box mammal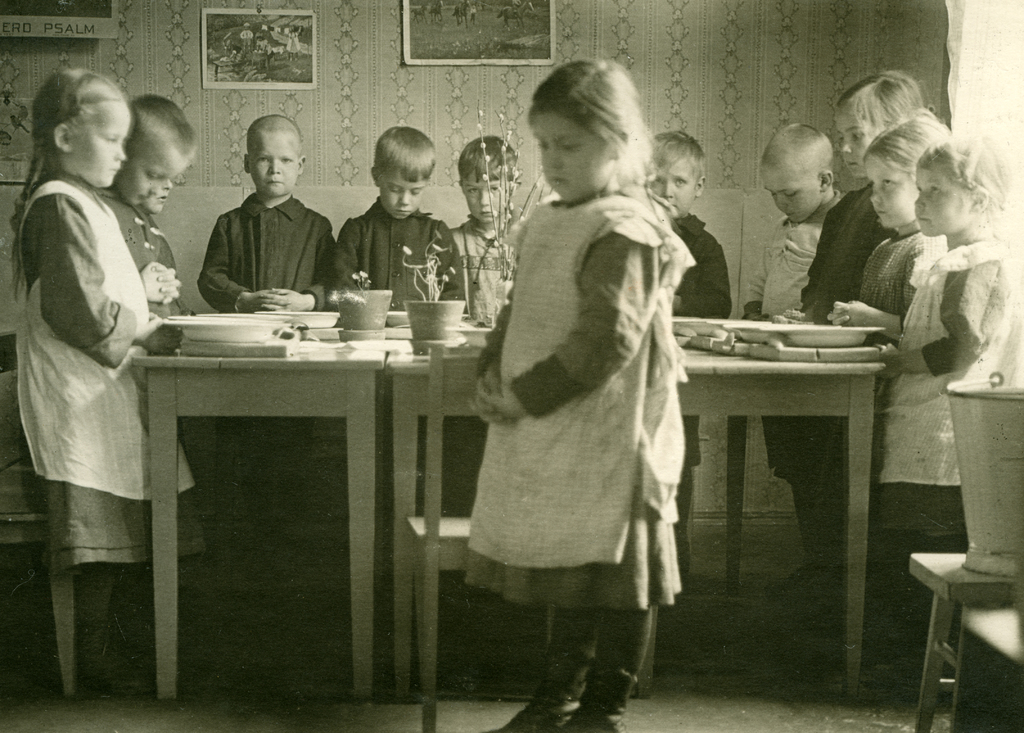
region(788, 65, 924, 332)
